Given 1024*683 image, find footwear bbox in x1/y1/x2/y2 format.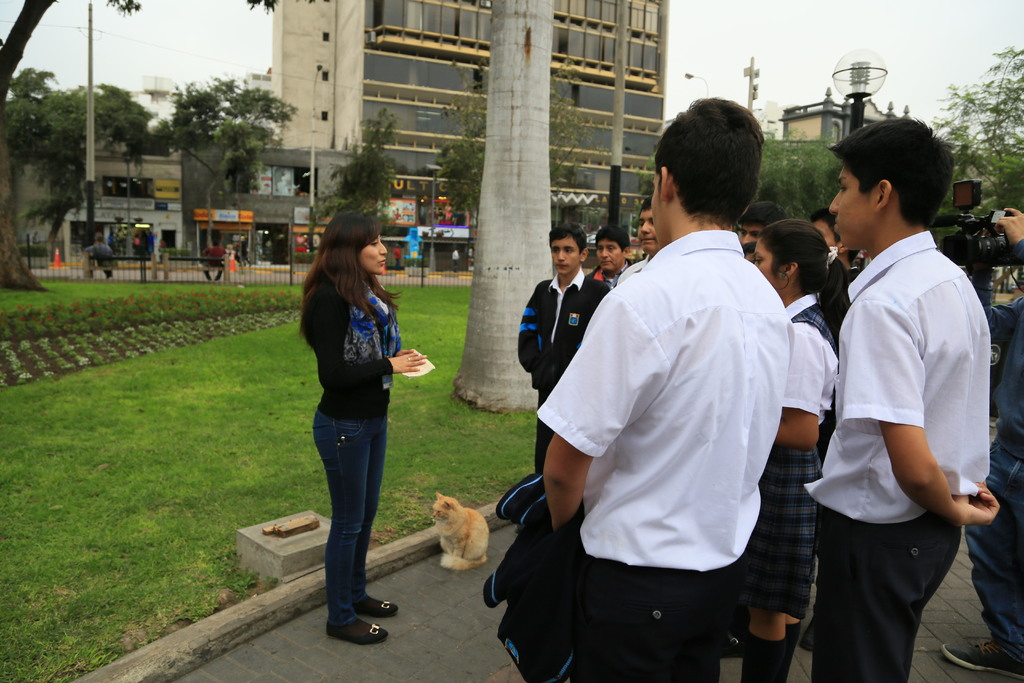
323/586/391/650.
